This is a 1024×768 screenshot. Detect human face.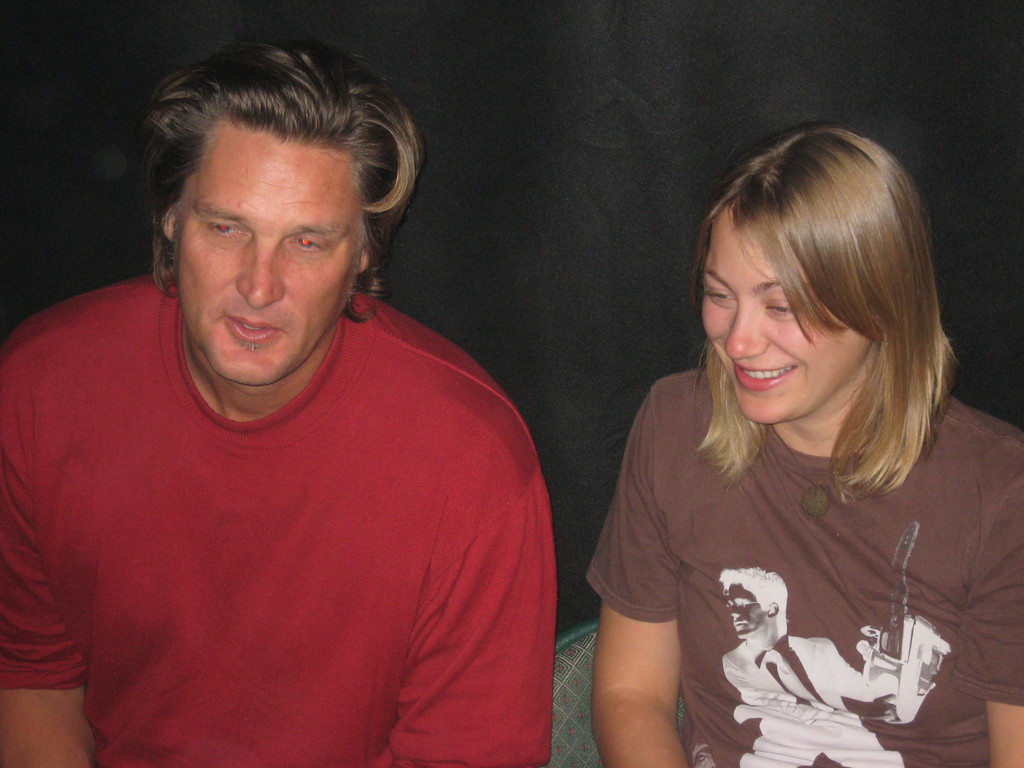
x1=180, y1=122, x2=360, y2=392.
